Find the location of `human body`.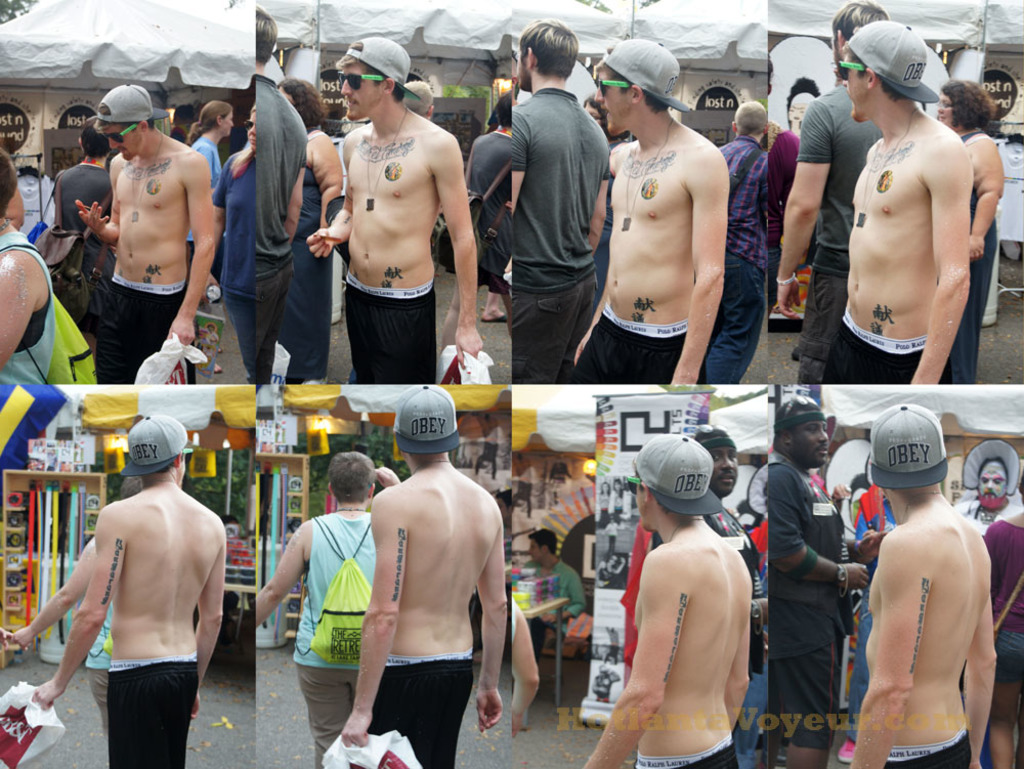
Location: locate(831, 496, 897, 763).
